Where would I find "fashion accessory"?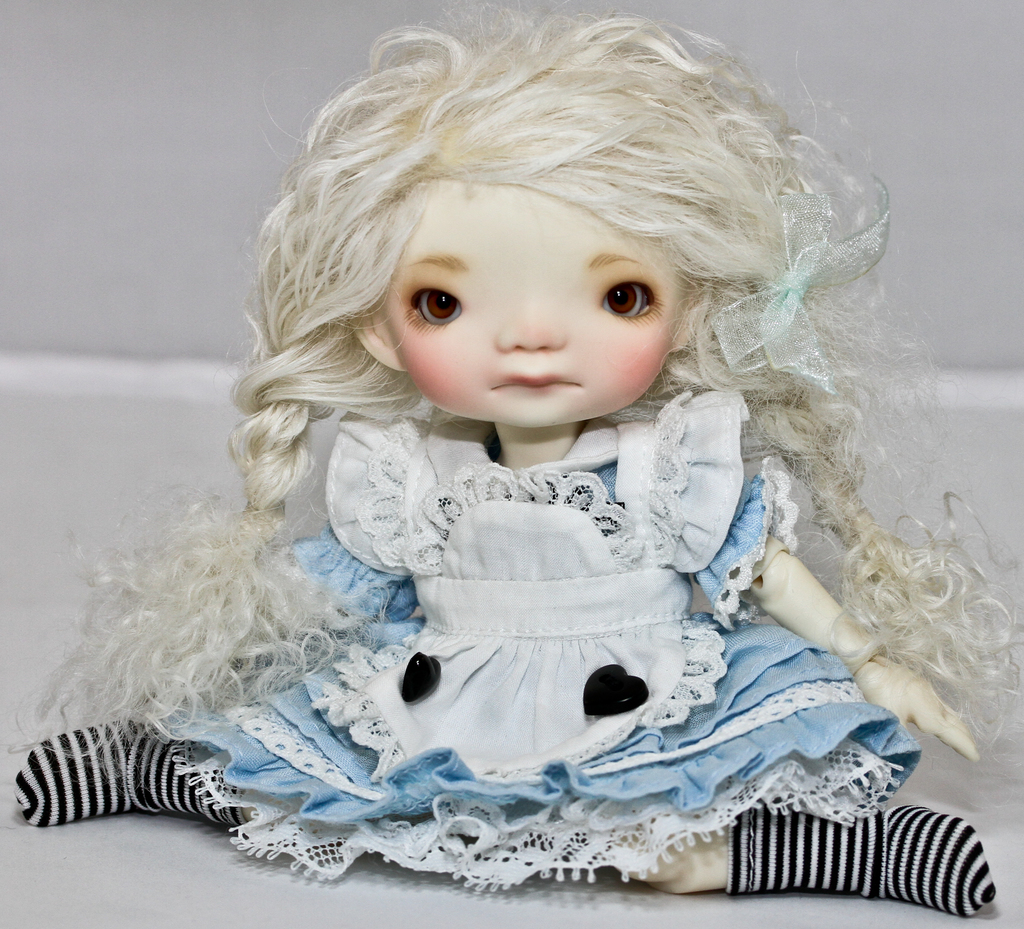
At l=726, t=798, r=1000, b=918.
